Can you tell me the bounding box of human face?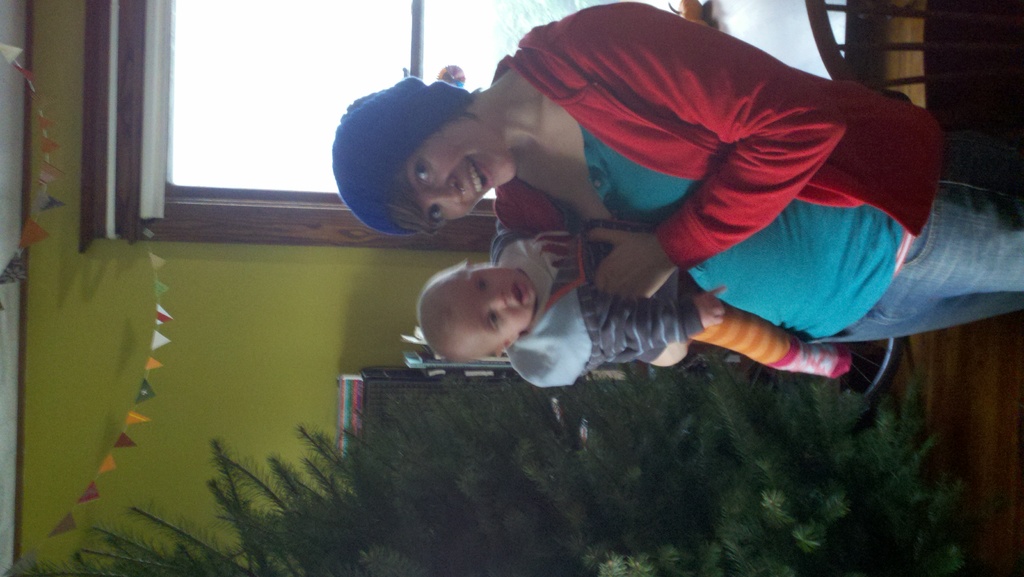
bbox=(410, 125, 515, 227).
